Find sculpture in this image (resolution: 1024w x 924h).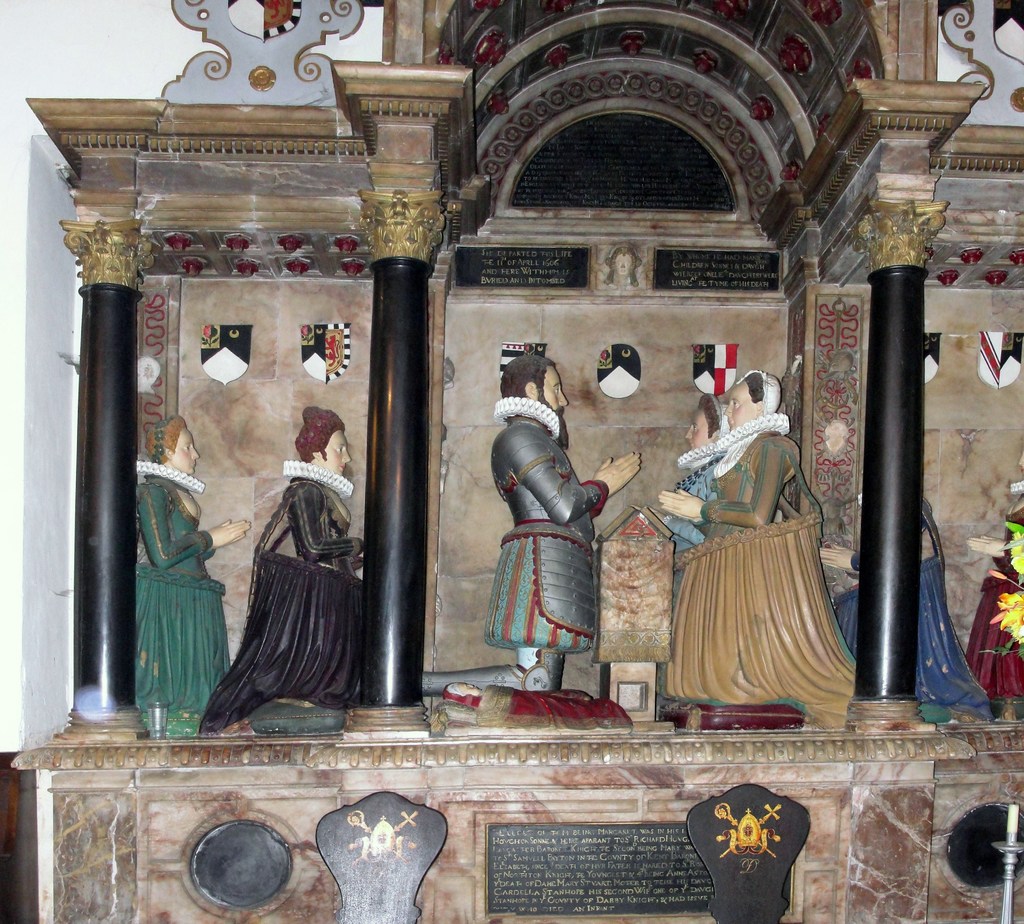
bbox=(628, 384, 738, 602).
